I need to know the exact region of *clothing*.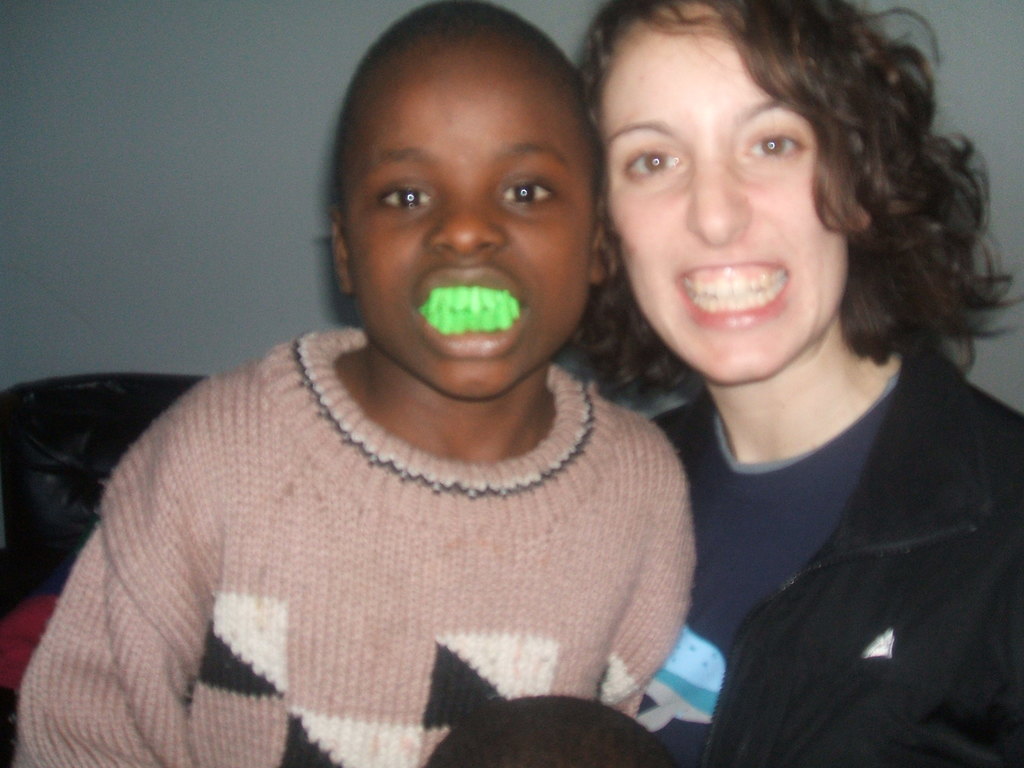
Region: [x1=635, y1=363, x2=914, y2=766].
